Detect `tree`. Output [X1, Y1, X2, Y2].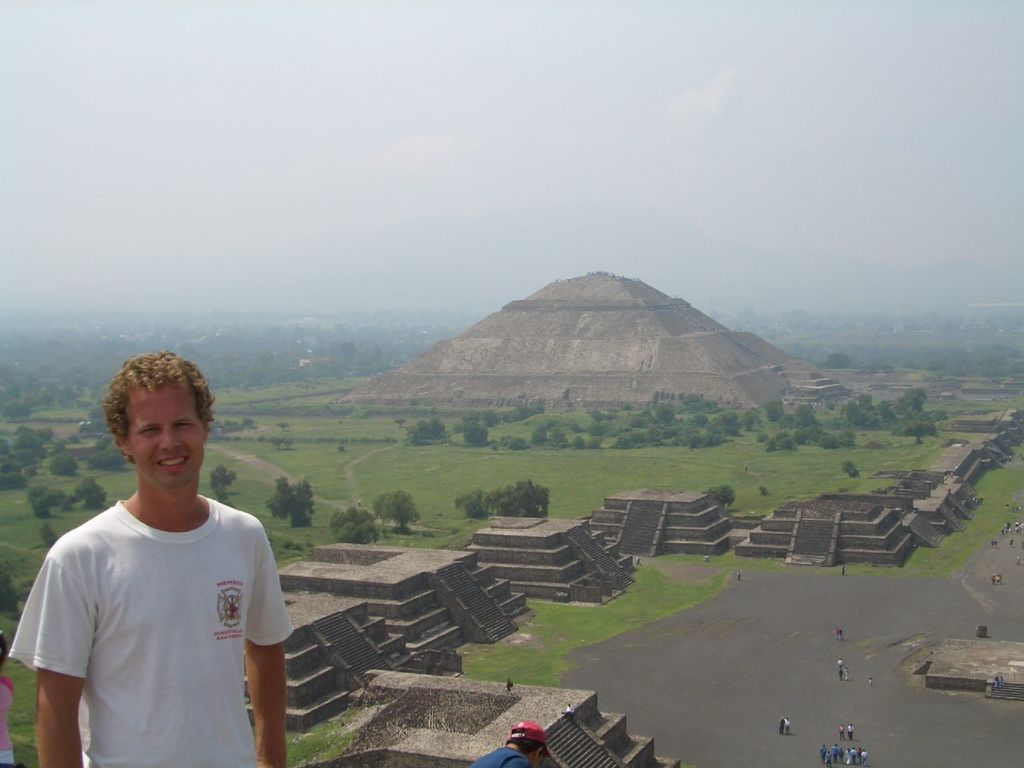
[268, 432, 294, 450].
